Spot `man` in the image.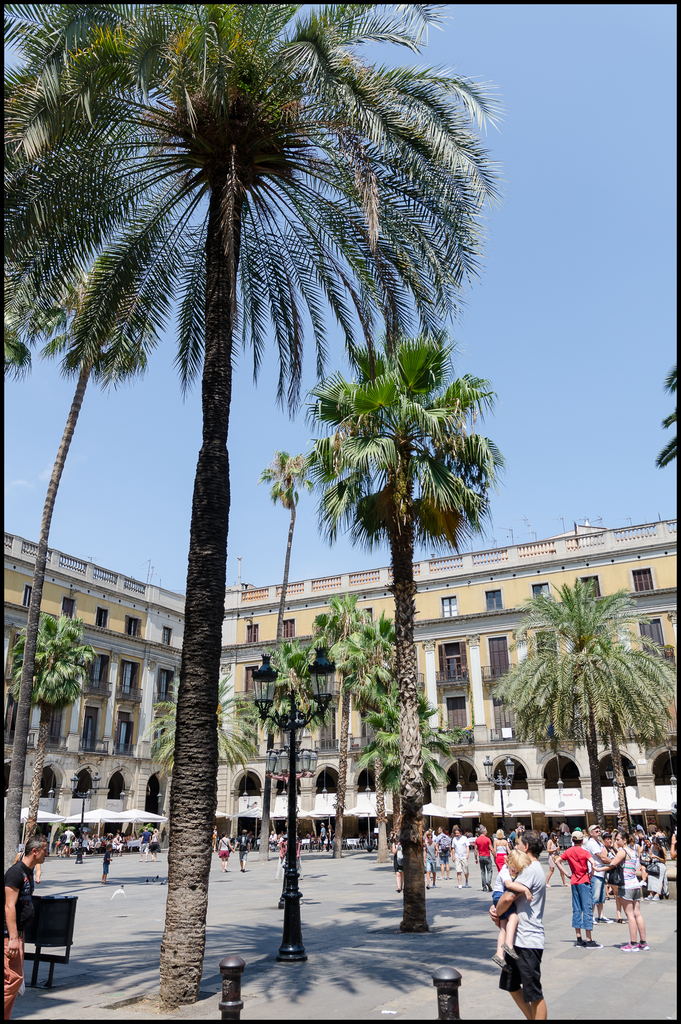
`man` found at box=[490, 828, 550, 1023].
